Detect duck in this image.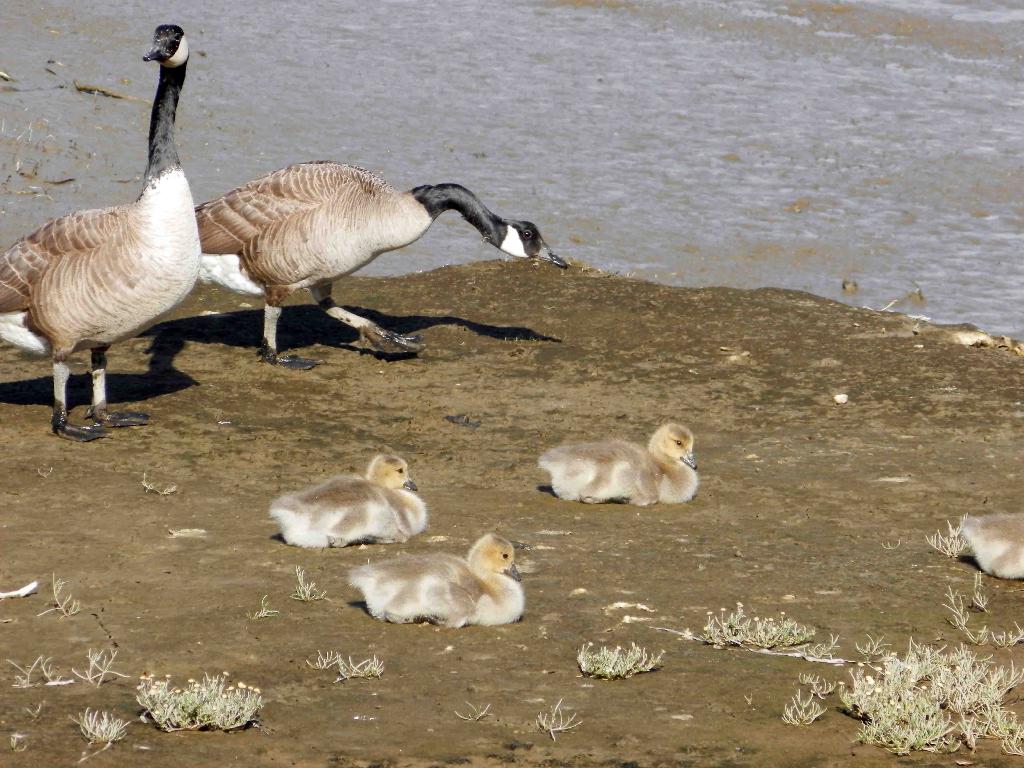
Detection: (957,511,1023,589).
